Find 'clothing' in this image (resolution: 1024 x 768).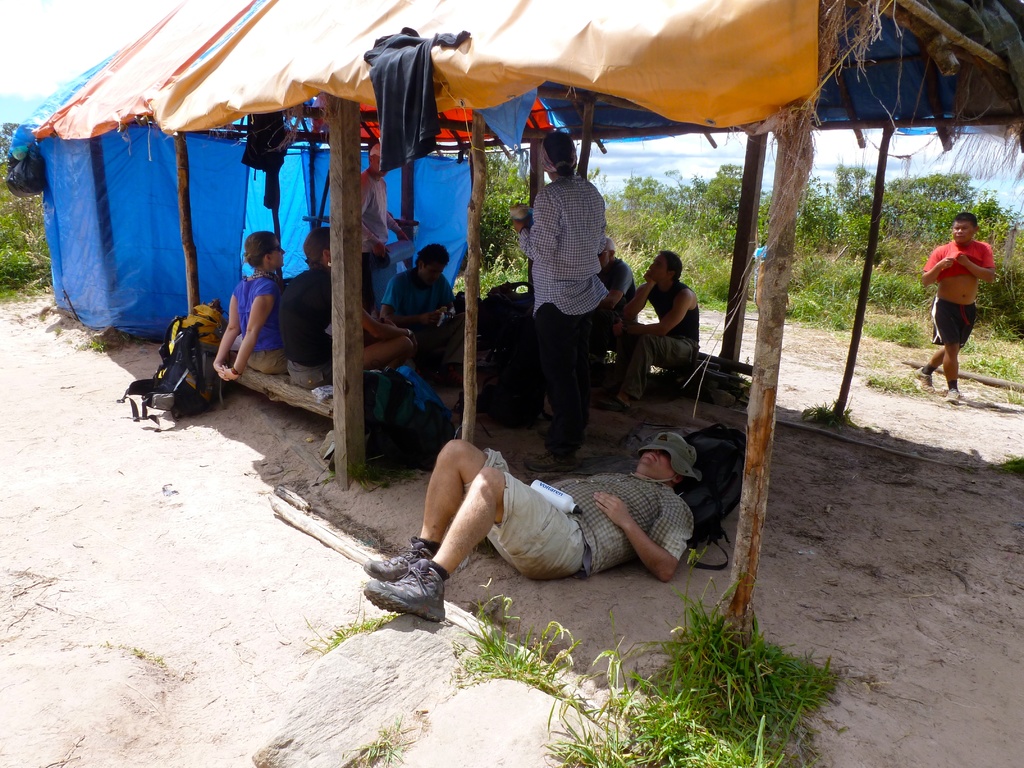
detection(380, 264, 456, 343).
